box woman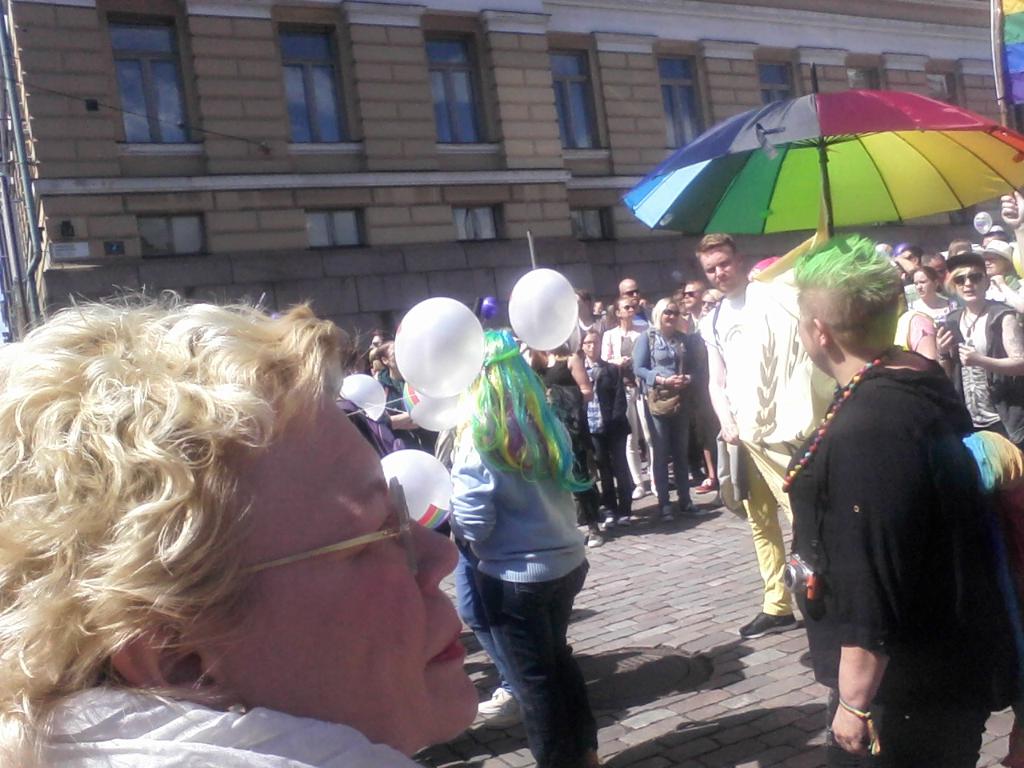
left=702, top=290, right=723, bottom=311
